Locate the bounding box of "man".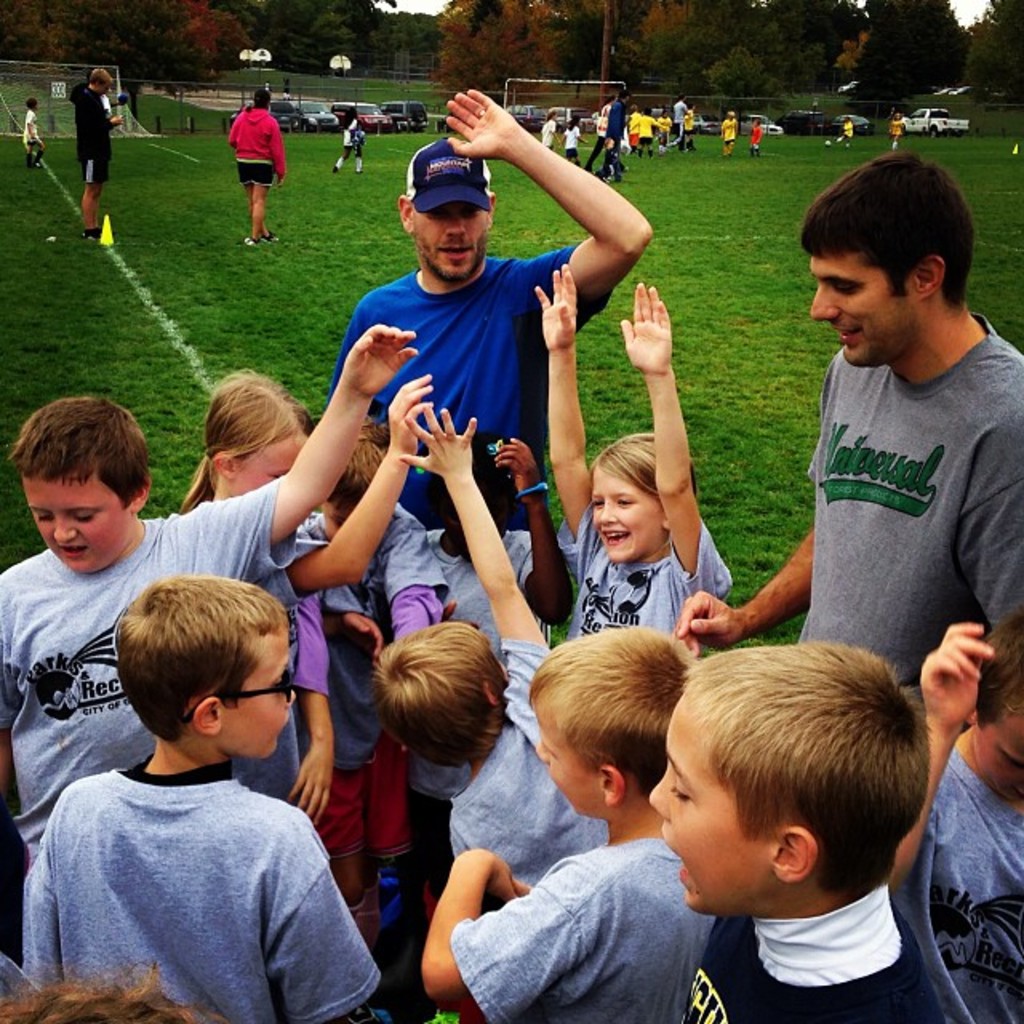
Bounding box: [left=606, top=94, right=629, bottom=179].
